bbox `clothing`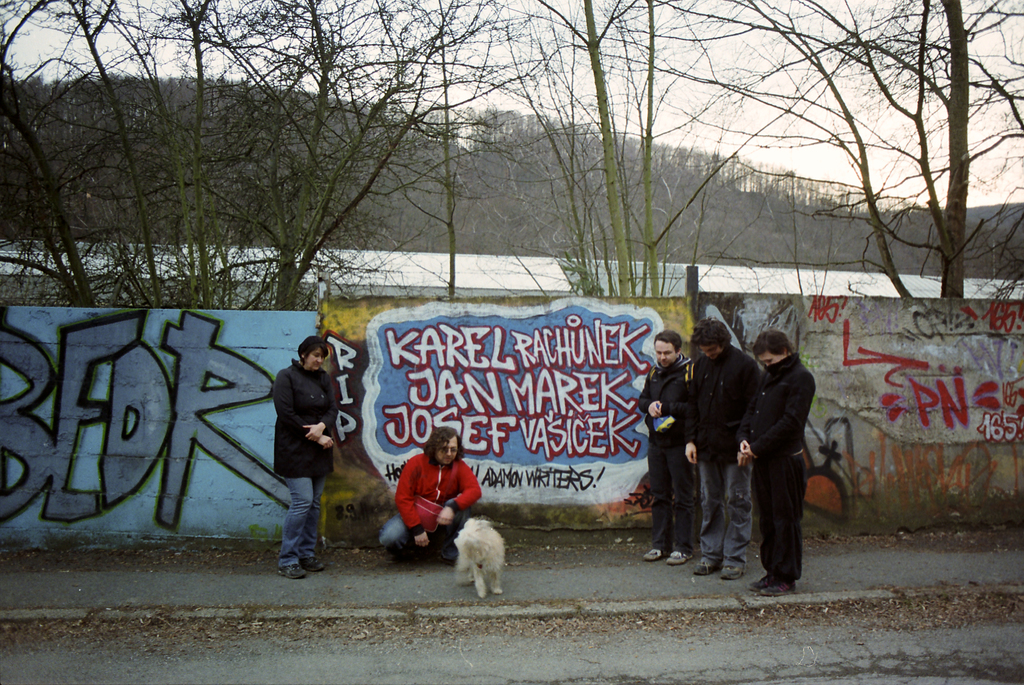
{"left": 376, "top": 449, "right": 483, "bottom": 561}
